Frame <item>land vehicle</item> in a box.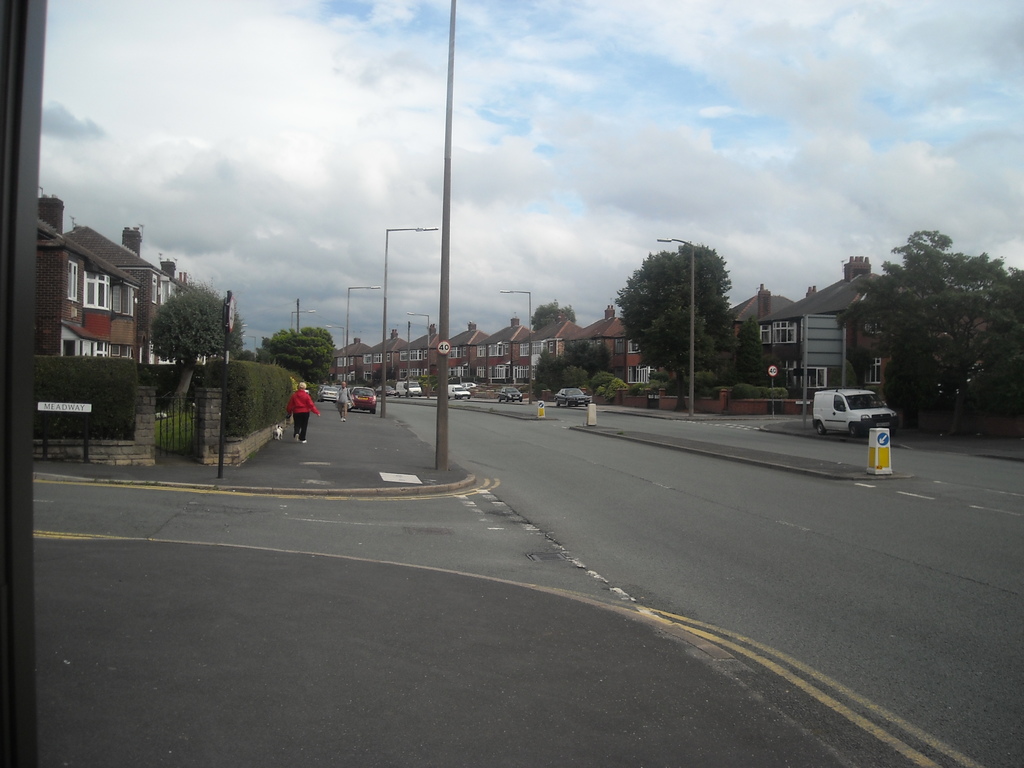
Rect(447, 375, 456, 383).
